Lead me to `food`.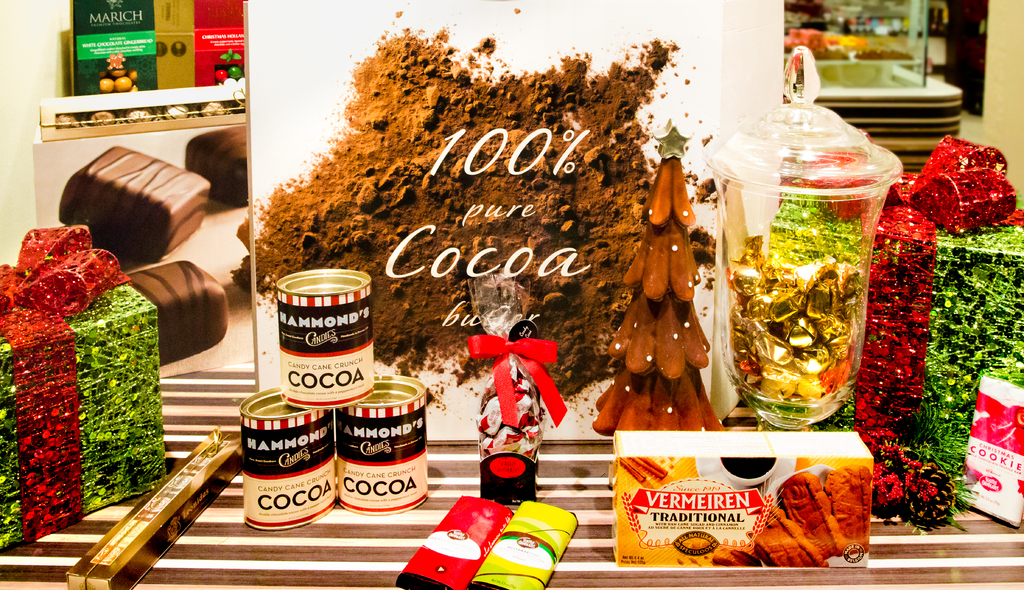
Lead to pyautogui.locateOnScreen(59, 143, 211, 260).
